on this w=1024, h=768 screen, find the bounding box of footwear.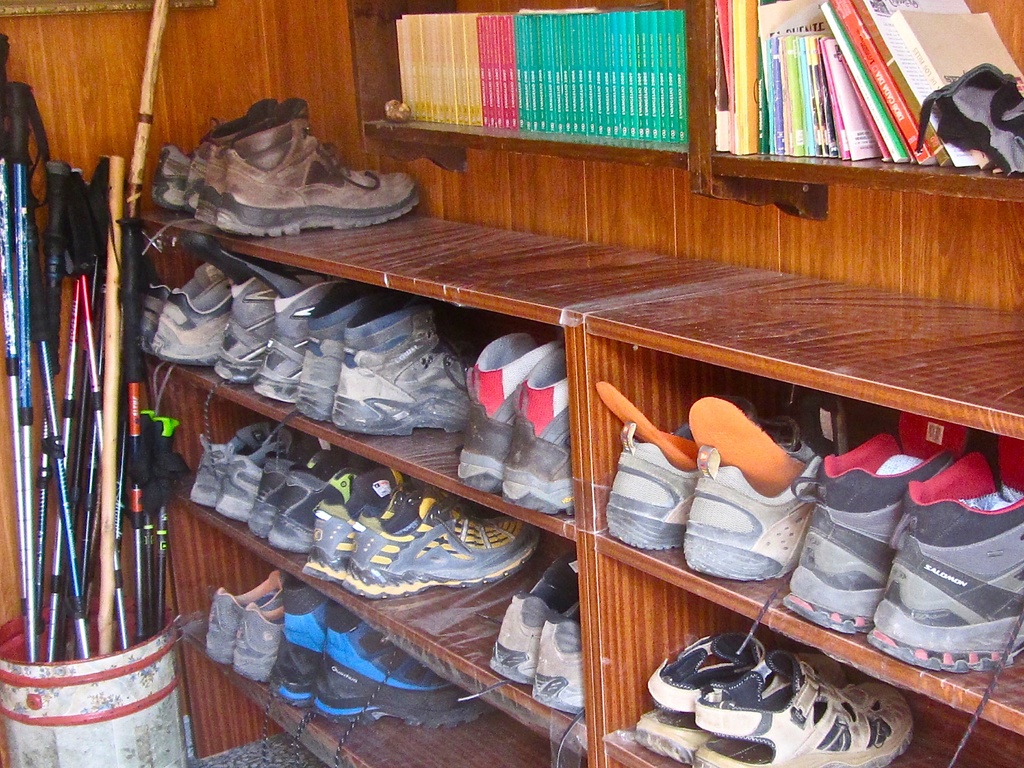
Bounding box: (x1=151, y1=276, x2=239, y2=365).
